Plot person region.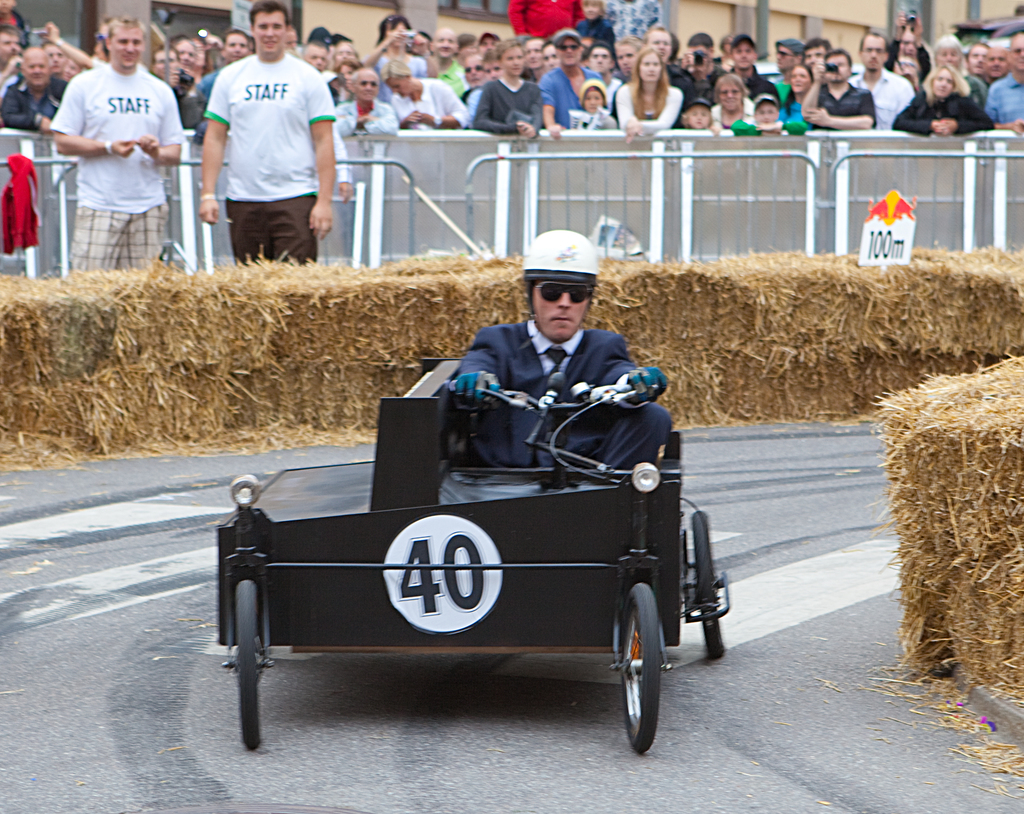
Plotted at select_region(610, 39, 688, 148).
